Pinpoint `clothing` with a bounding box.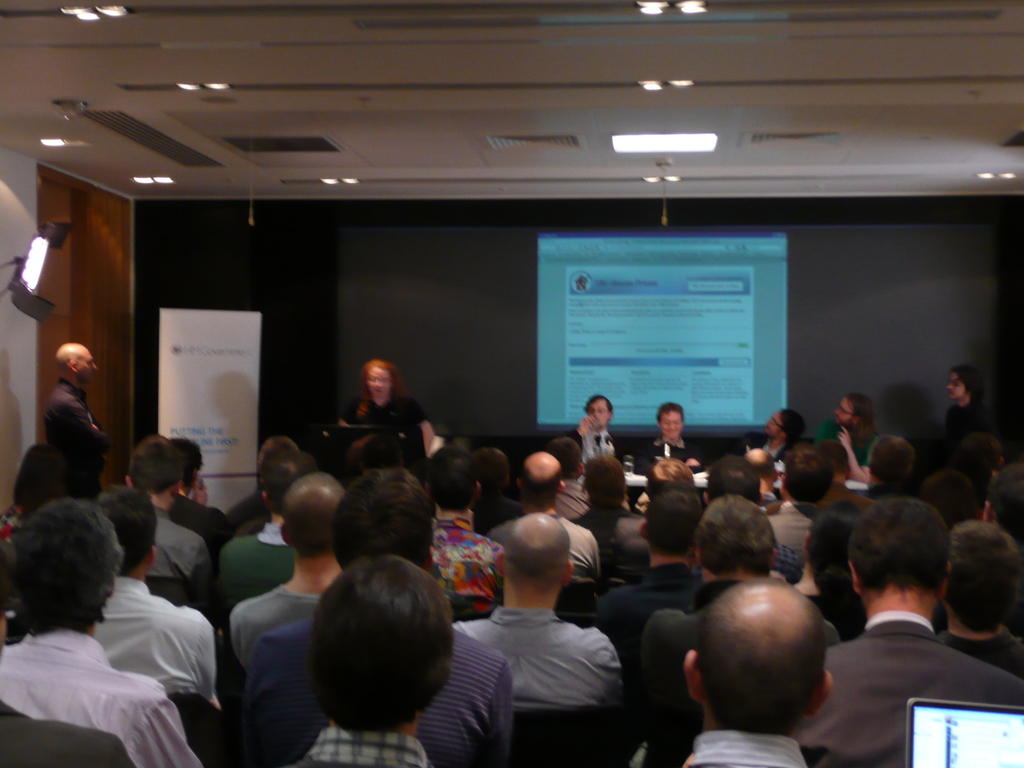
box(298, 725, 440, 766).
